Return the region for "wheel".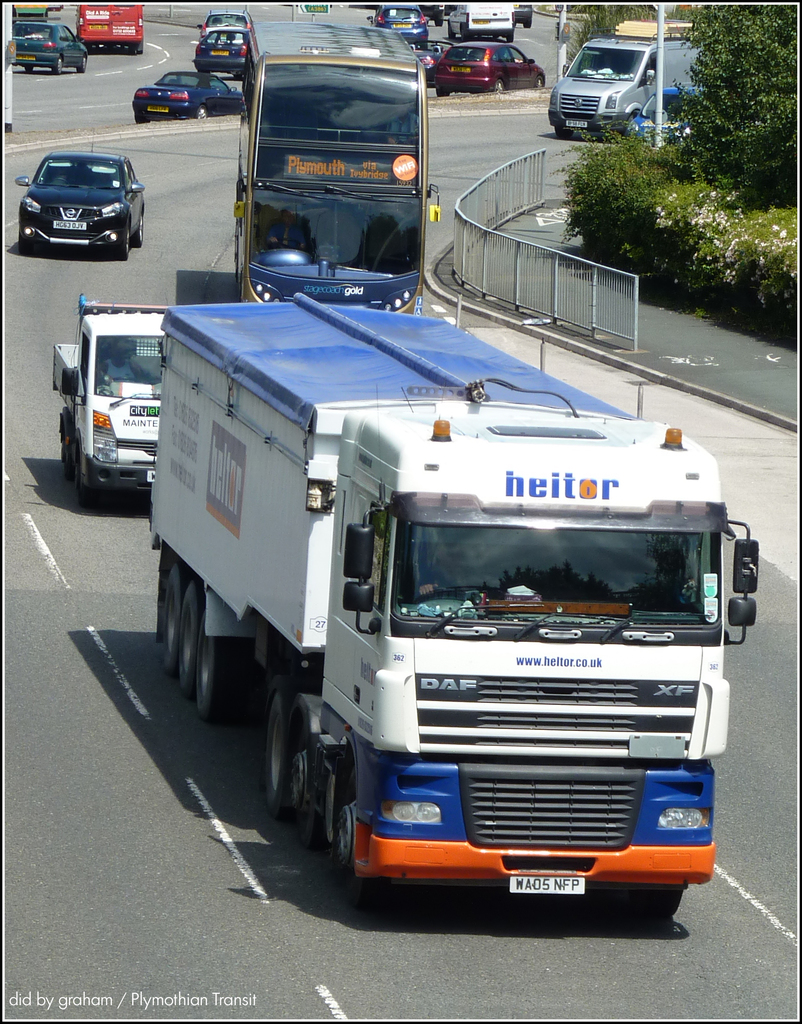
(x1=195, y1=609, x2=238, y2=721).
